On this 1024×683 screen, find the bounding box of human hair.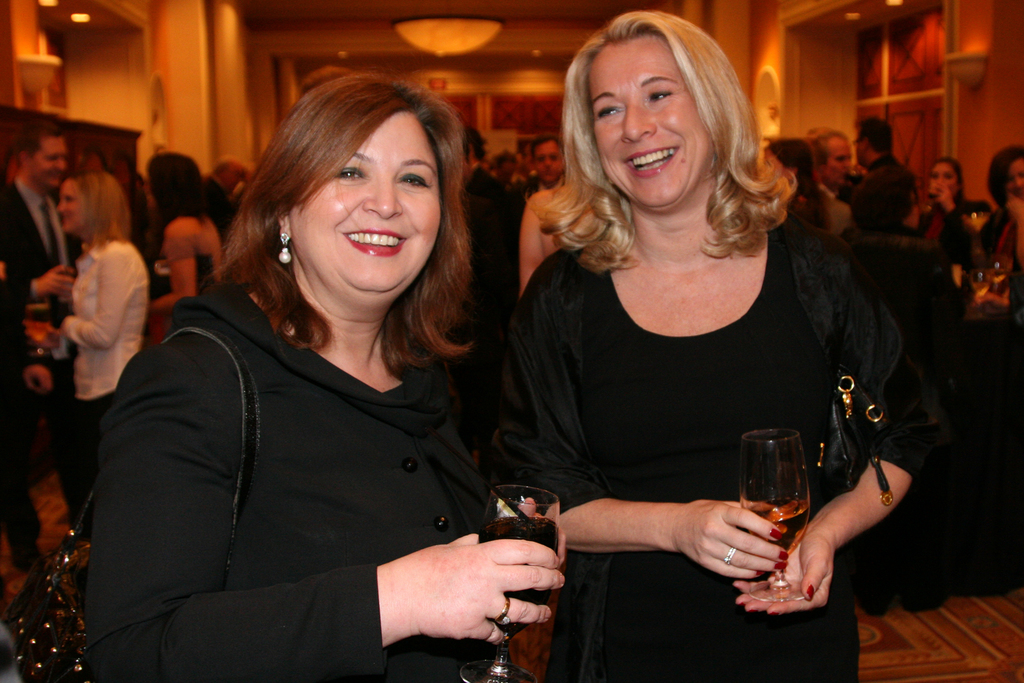
Bounding box: 144, 151, 203, 238.
